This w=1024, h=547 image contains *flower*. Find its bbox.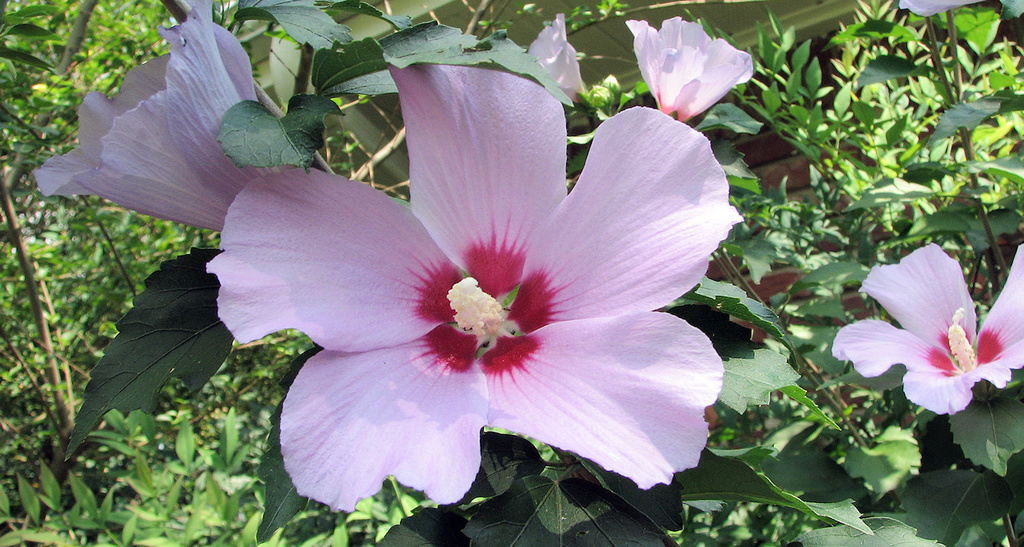
detection(518, 8, 589, 105).
